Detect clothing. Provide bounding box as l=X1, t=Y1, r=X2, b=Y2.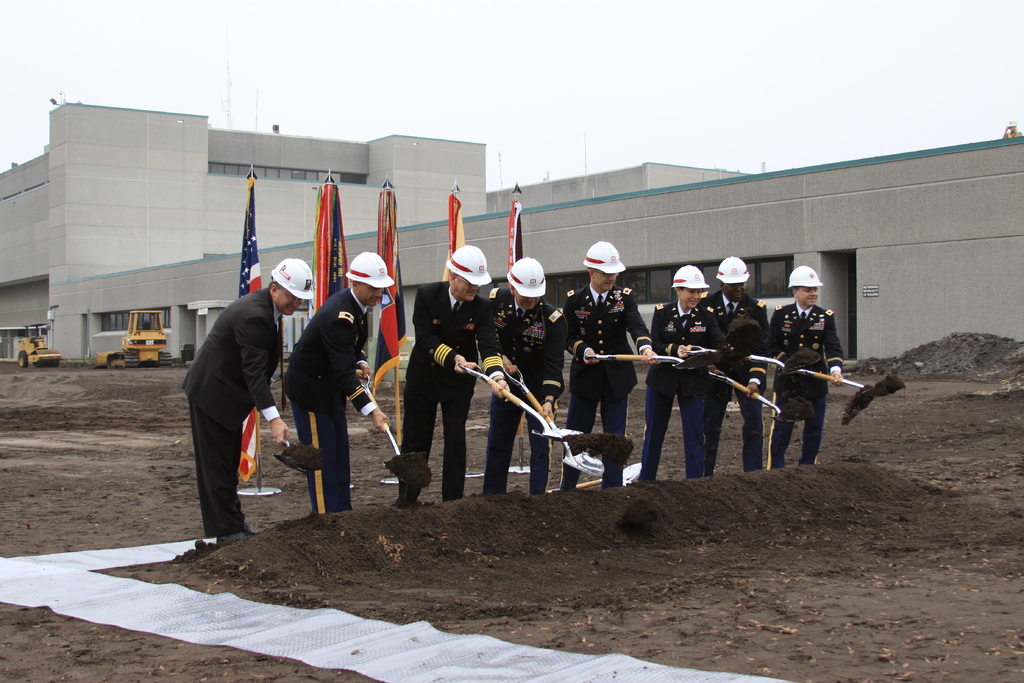
l=174, t=248, r=277, b=543.
